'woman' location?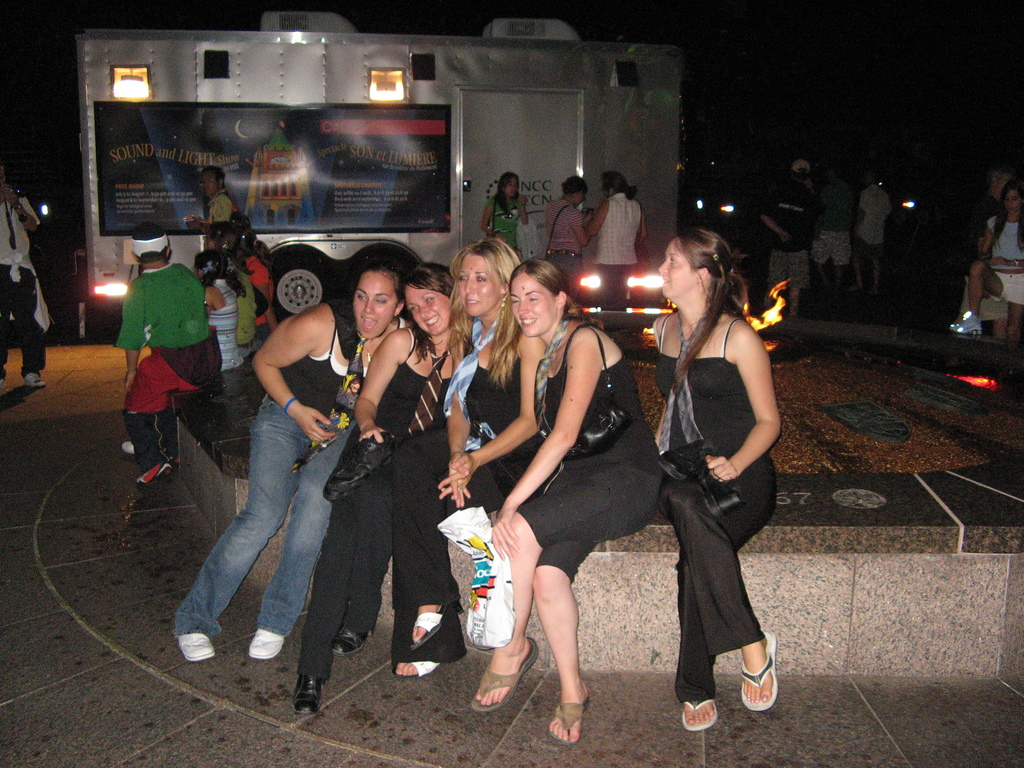
<bbox>947, 180, 1023, 335</bbox>
